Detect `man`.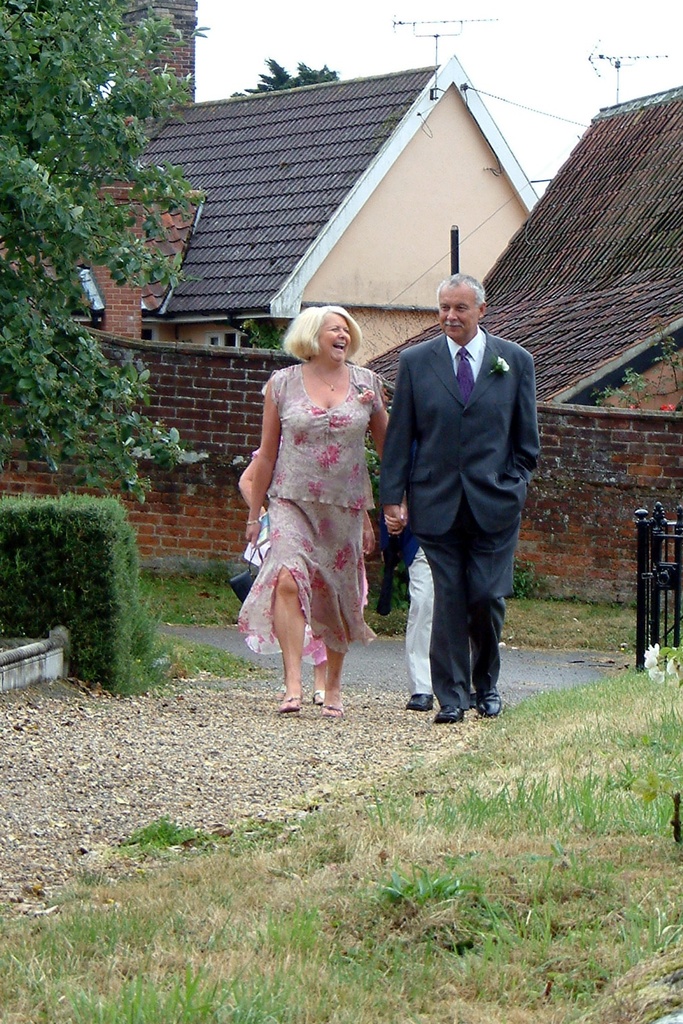
Detected at crop(379, 266, 544, 732).
